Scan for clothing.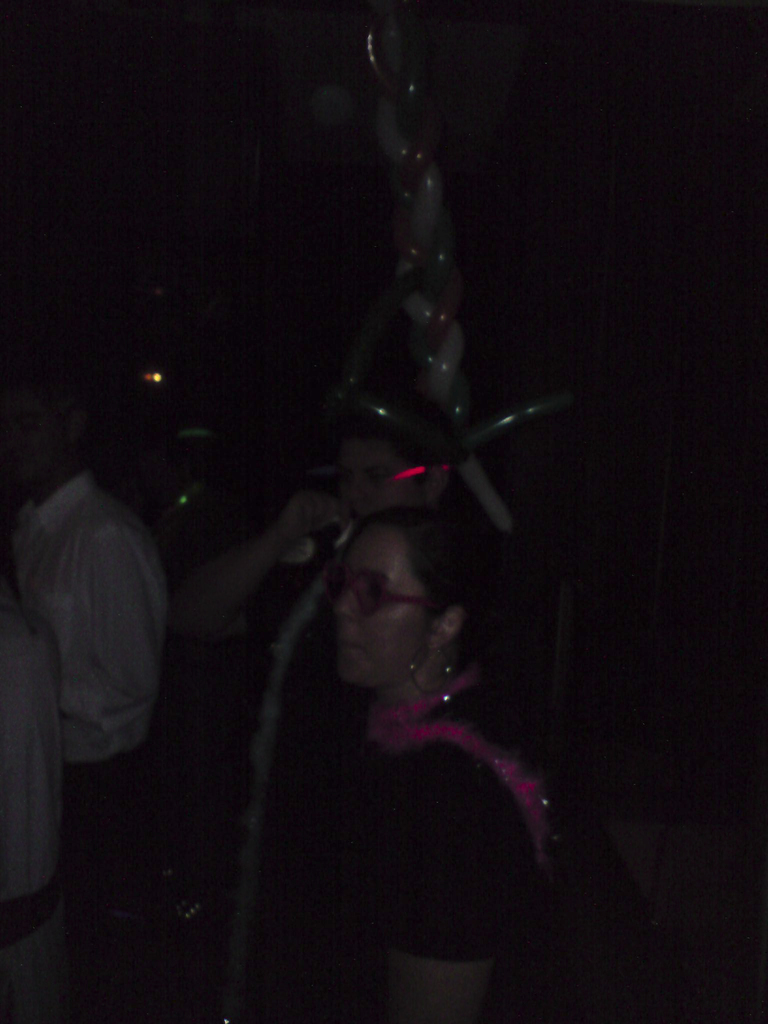
Scan result: <bbox>246, 540, 414, 920</bbox>.
